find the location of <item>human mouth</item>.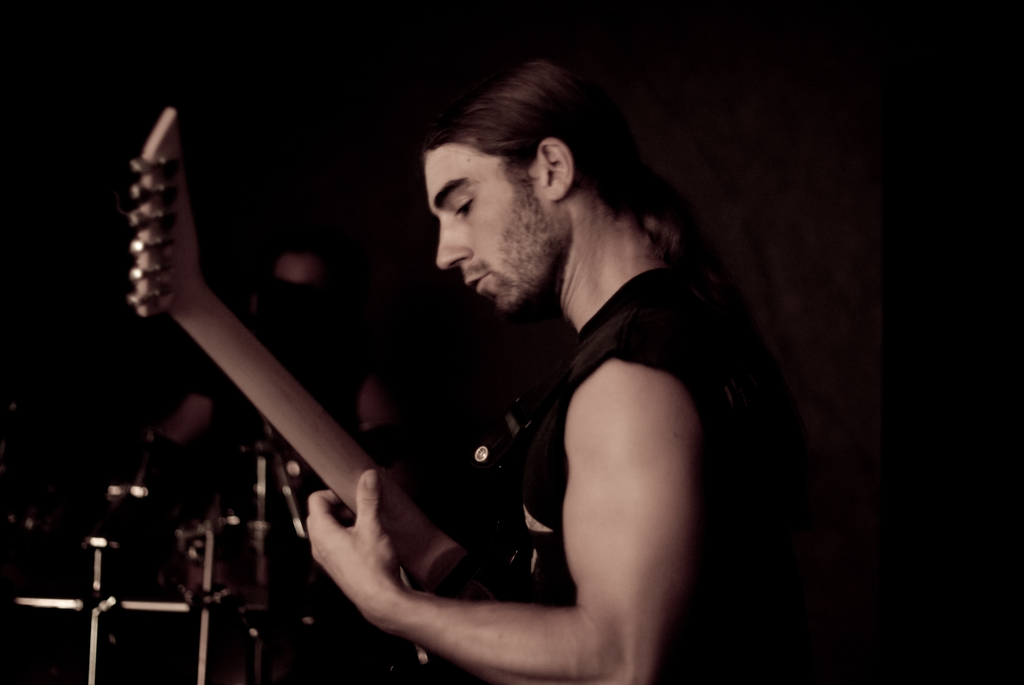
Location: box(461, 276, 491, 295).
